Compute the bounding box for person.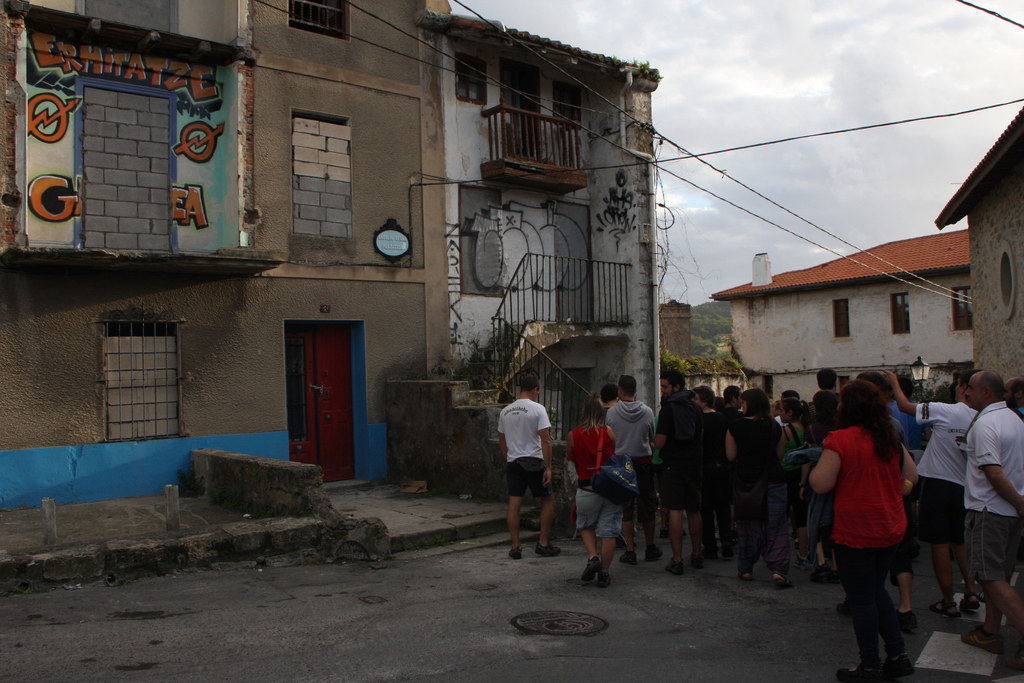
box=[871, 362, 981, 625].
